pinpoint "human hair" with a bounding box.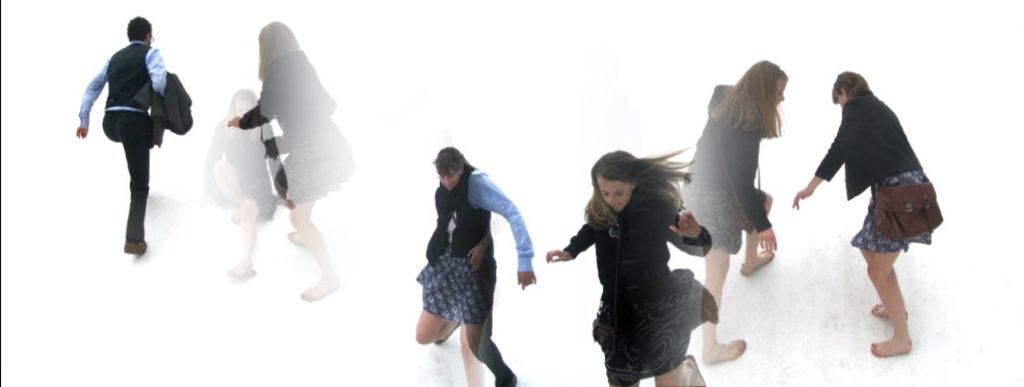
{"left": 718, "top": 63, "right": 799, "bottom": 152}.
